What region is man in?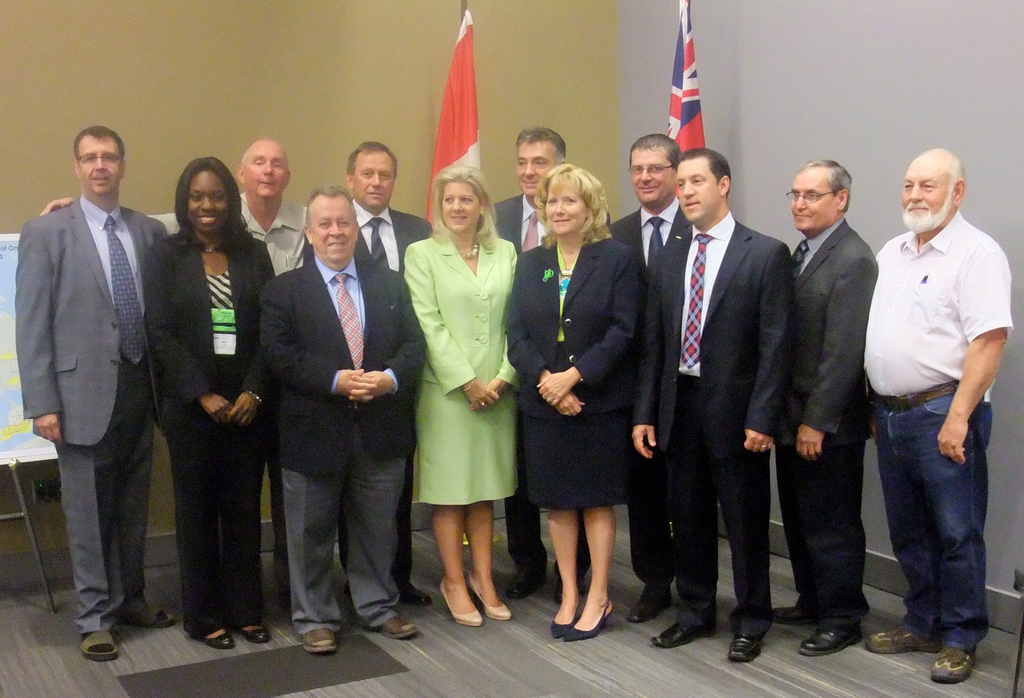
<region>17, 123, 181, 662</region>.
